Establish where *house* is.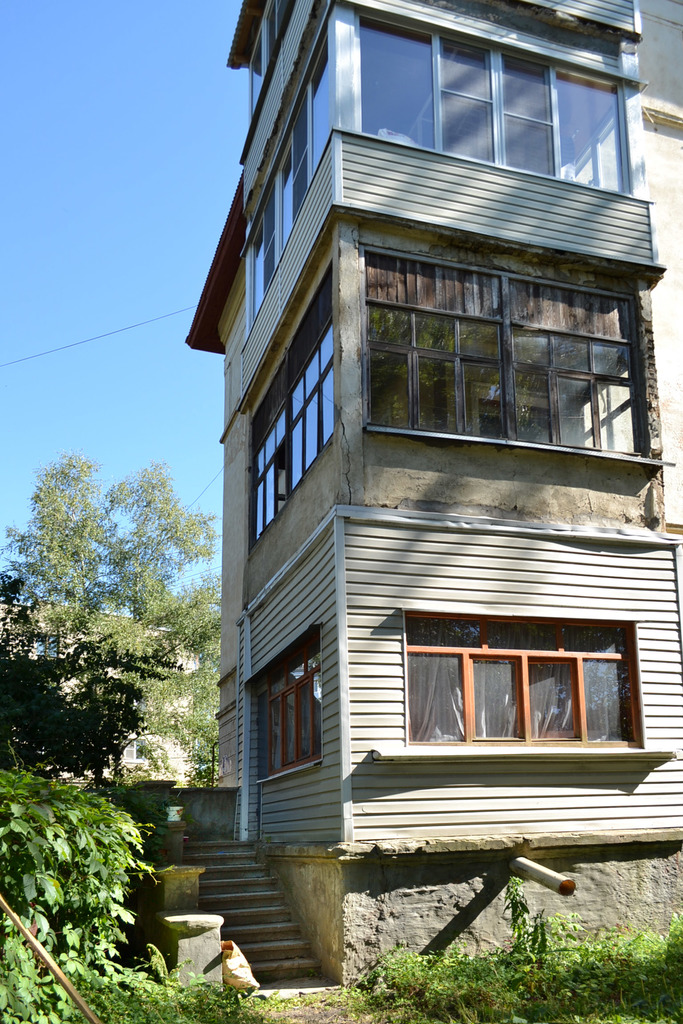
Established at {"left": 145, "top": 7, "right": 682, "bottom": 1023}.
